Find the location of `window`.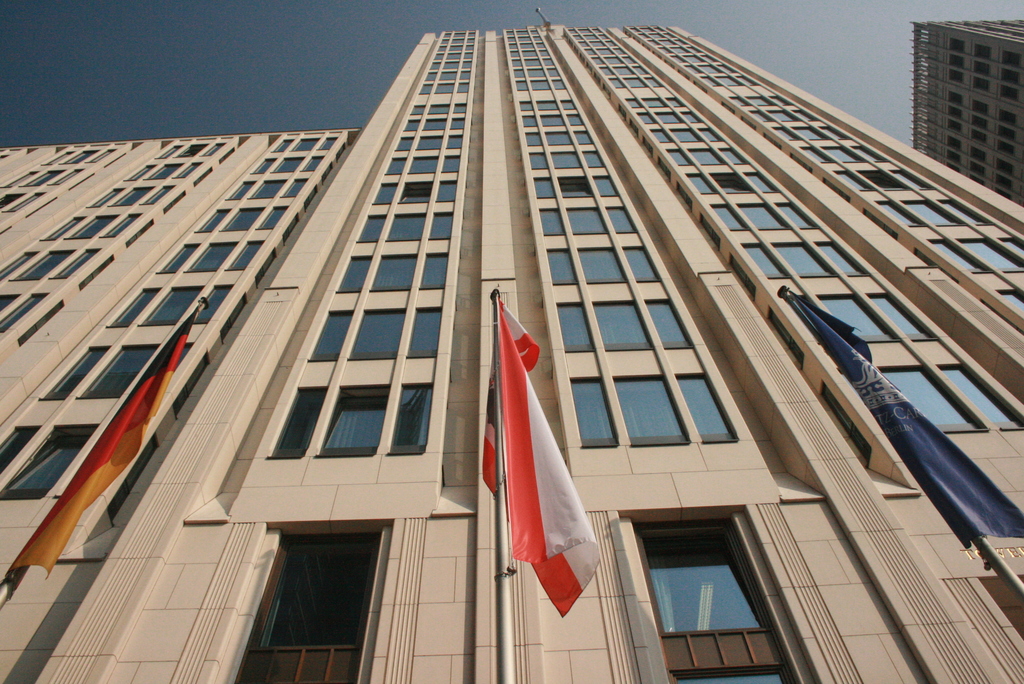
Location: l=102, t=149, r=124, b=174.
